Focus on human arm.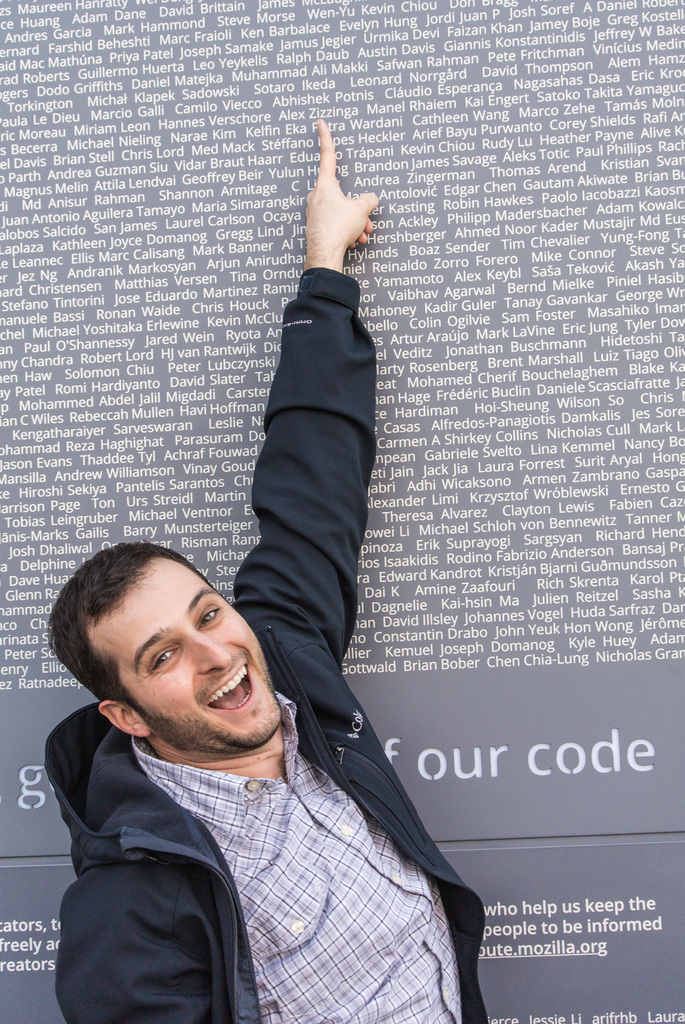
Focused at 210:162:404:730.
